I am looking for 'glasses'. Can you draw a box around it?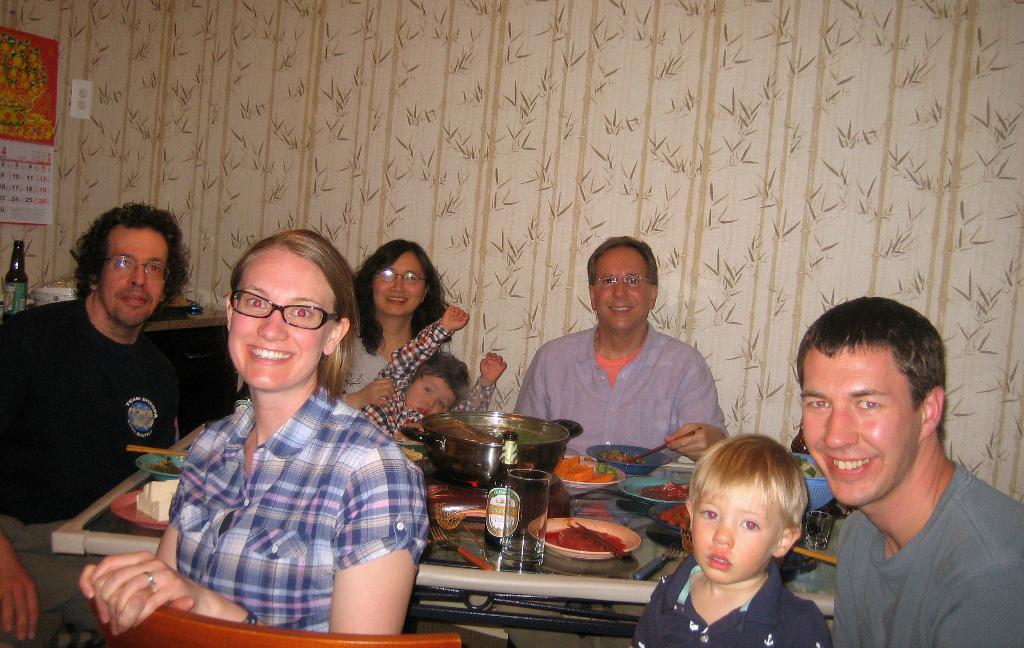
Sure, the bounding box is bbox(593, 271, 653, 289).
